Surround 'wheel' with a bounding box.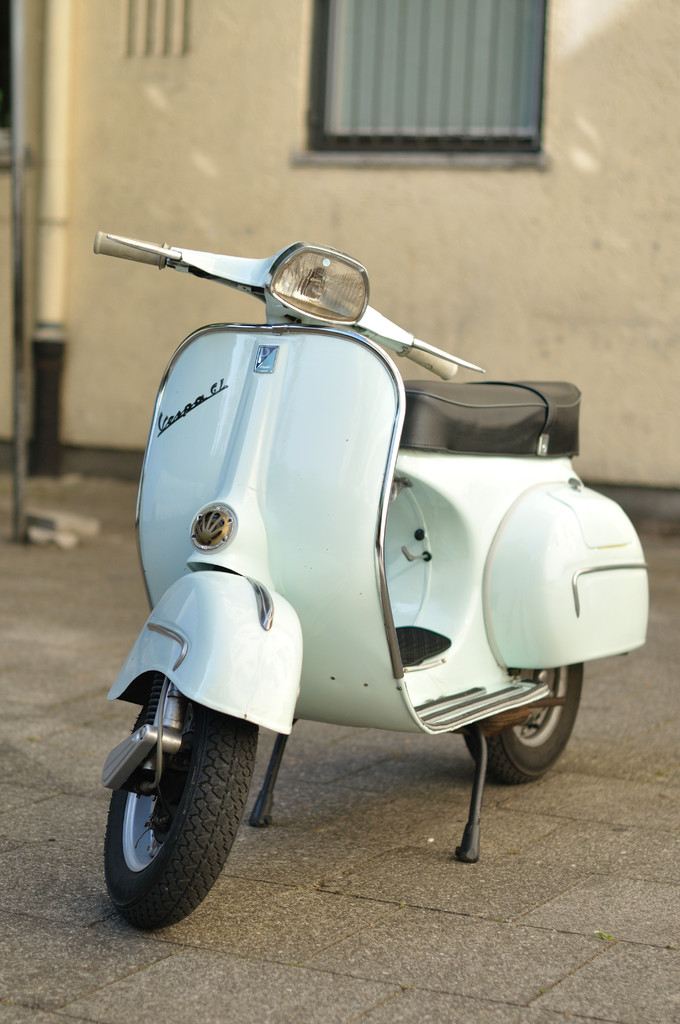
bbox=(467, 666, 582, 781).
